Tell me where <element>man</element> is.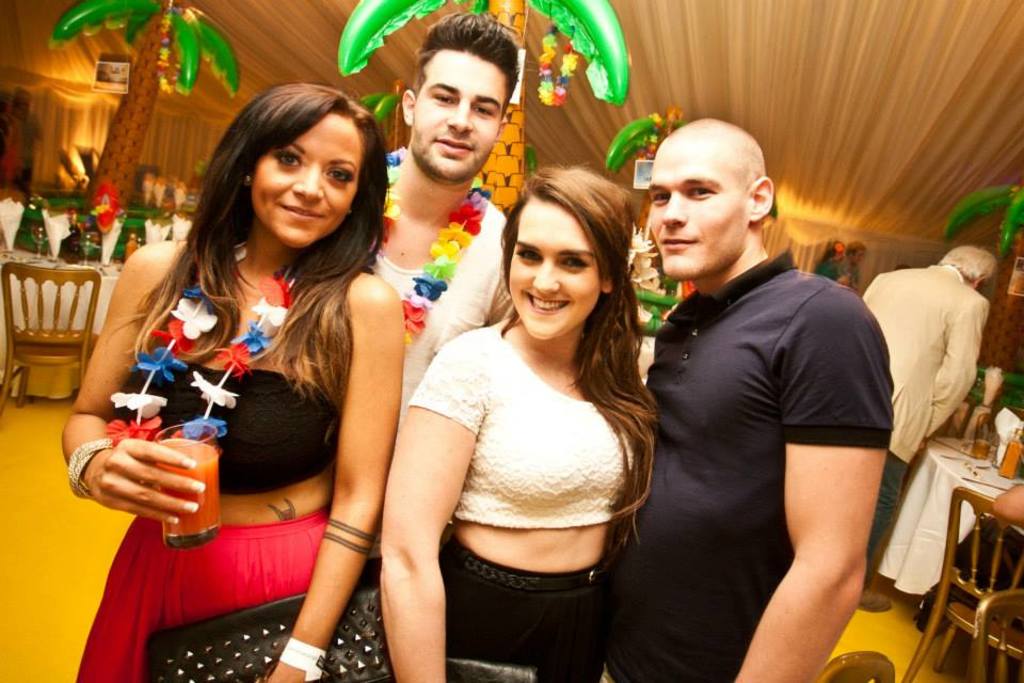
<element>man</element> is at [622,106,886,682].
